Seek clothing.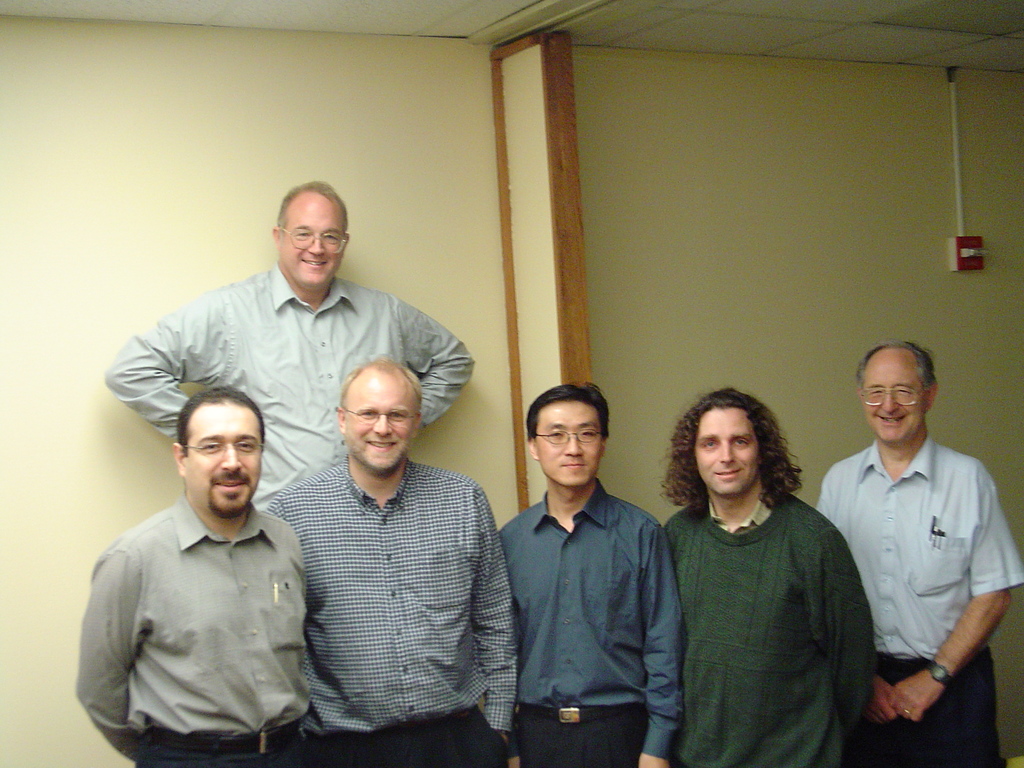
{"left": 497, "top": 477, "right": 685, "bottom": 767}.
